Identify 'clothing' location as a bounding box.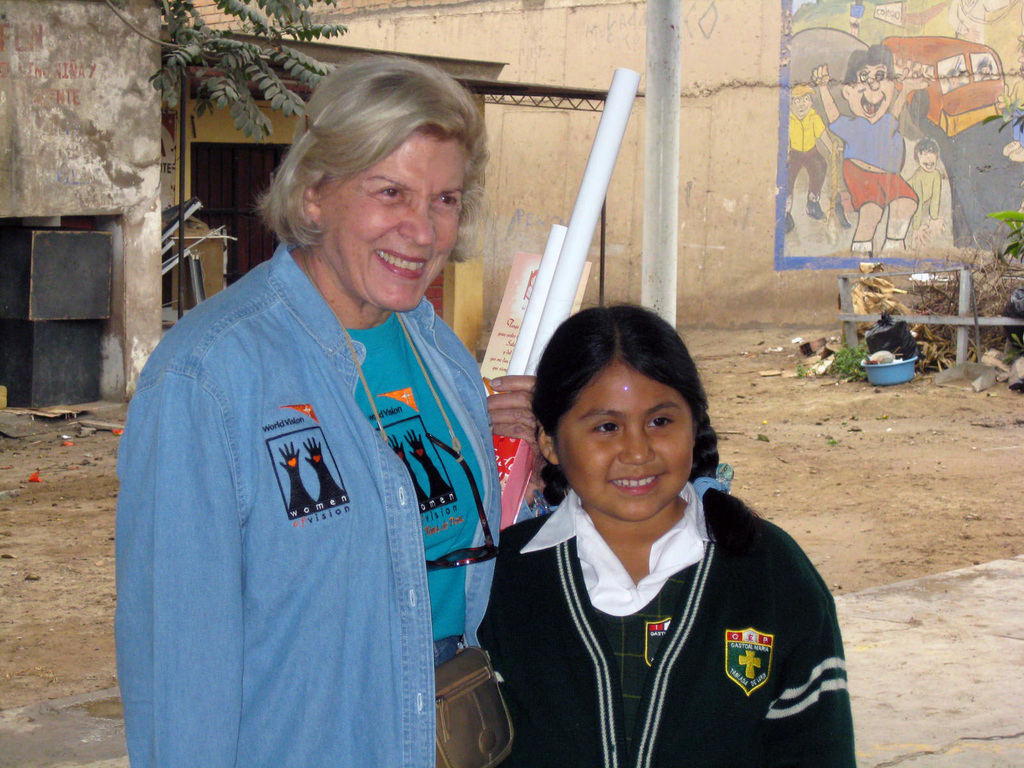
472,474,860,767.
